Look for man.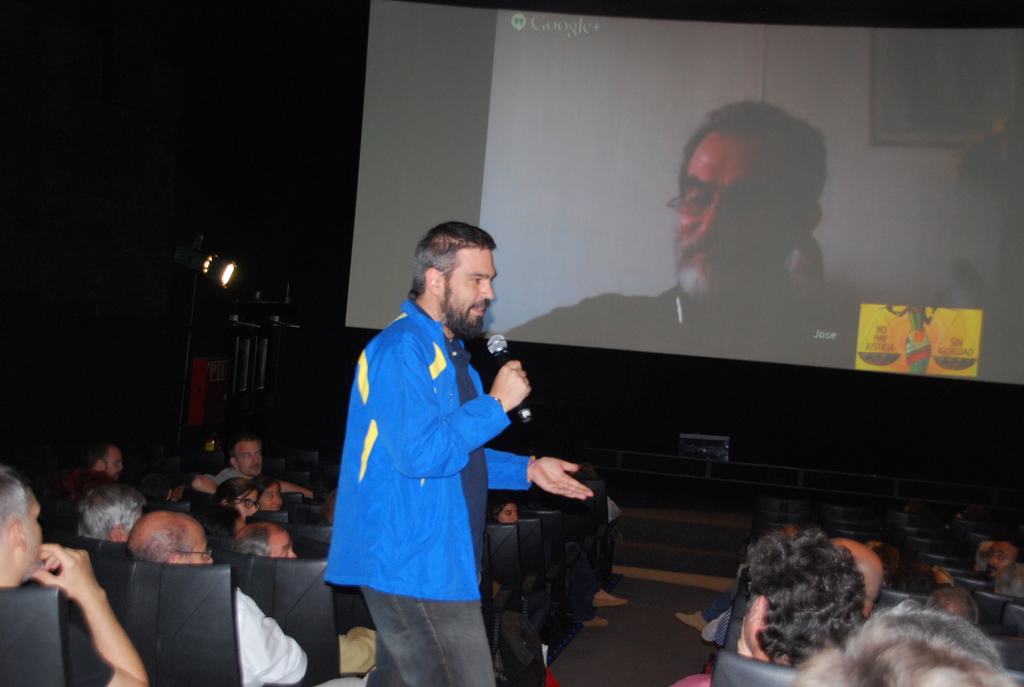
Found: 85:445:125:474.
